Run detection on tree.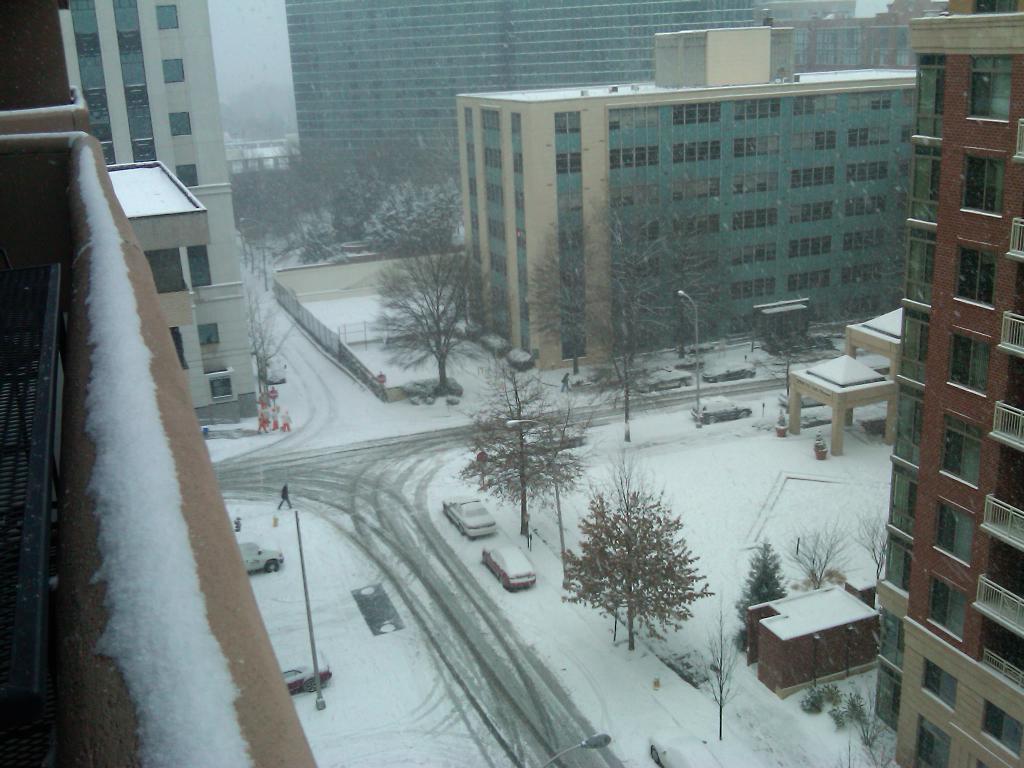
Result: rect(734, 538, 787, 630).
